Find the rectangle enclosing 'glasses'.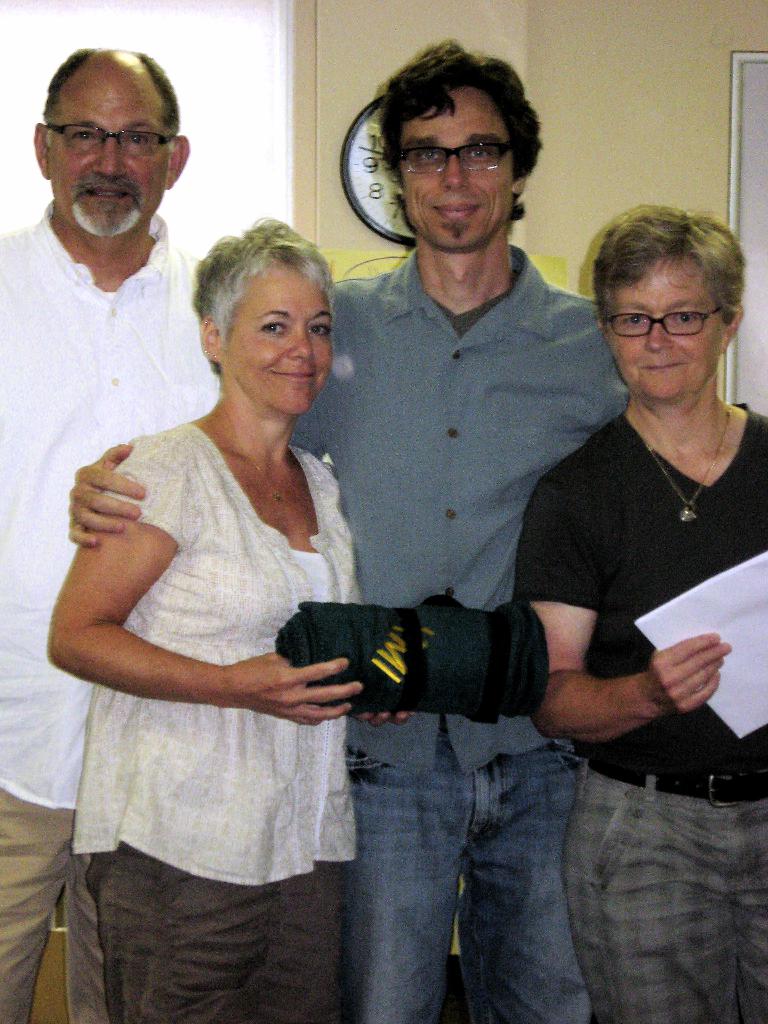
locate(379, 132, 531, 179).
